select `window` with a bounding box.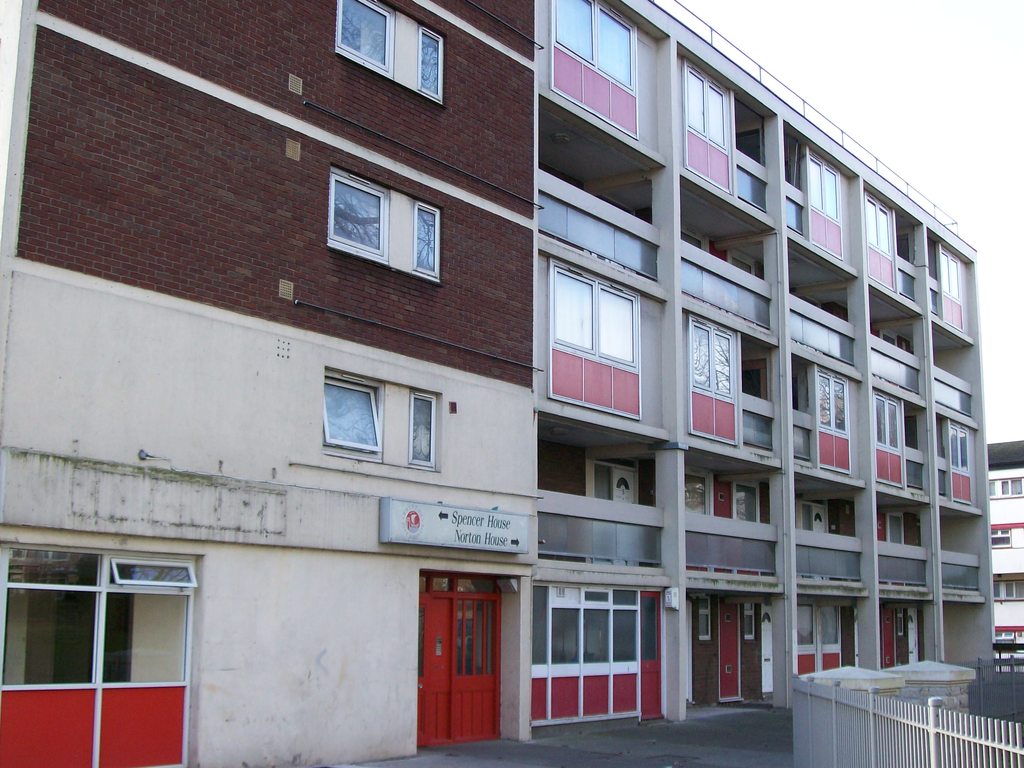
314:157:438:273.
